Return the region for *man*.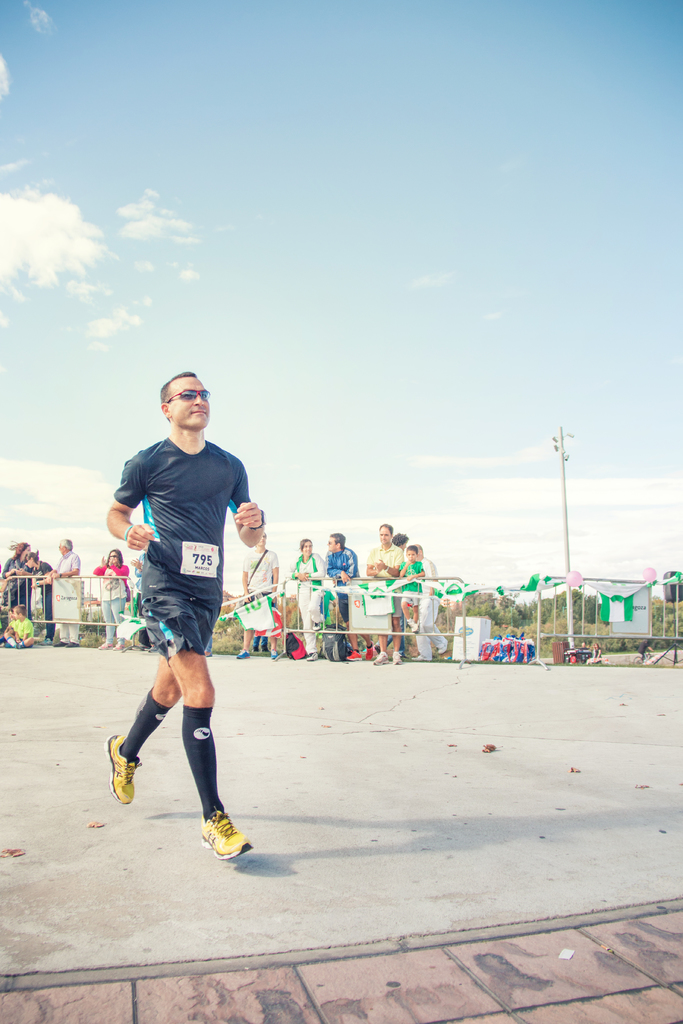
324 529 375 660.
